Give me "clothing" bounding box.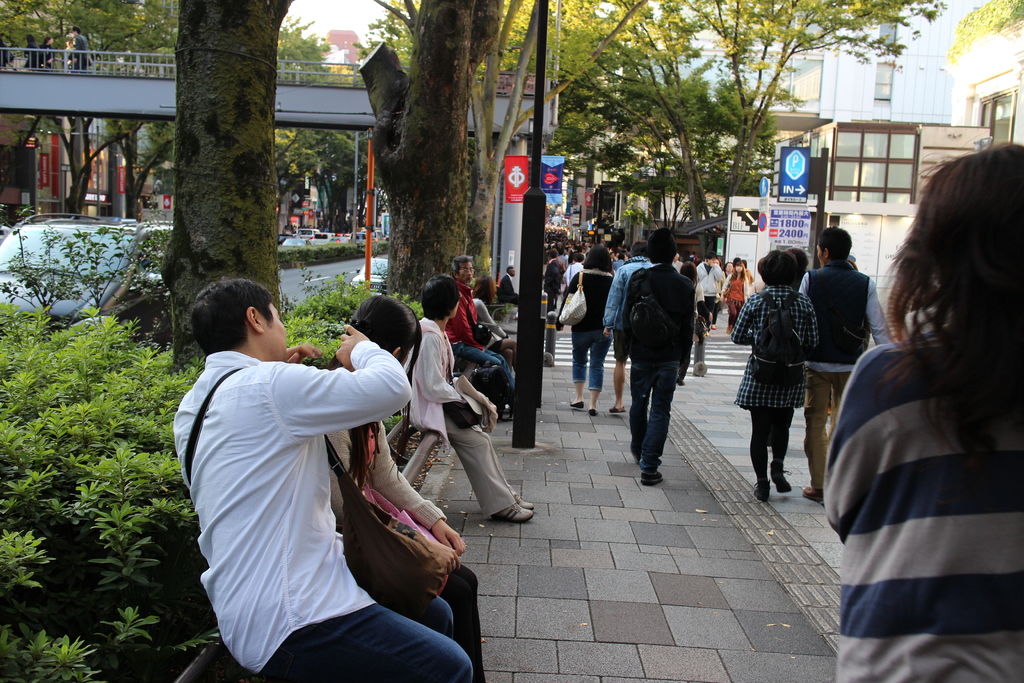
325,352,489,682.
